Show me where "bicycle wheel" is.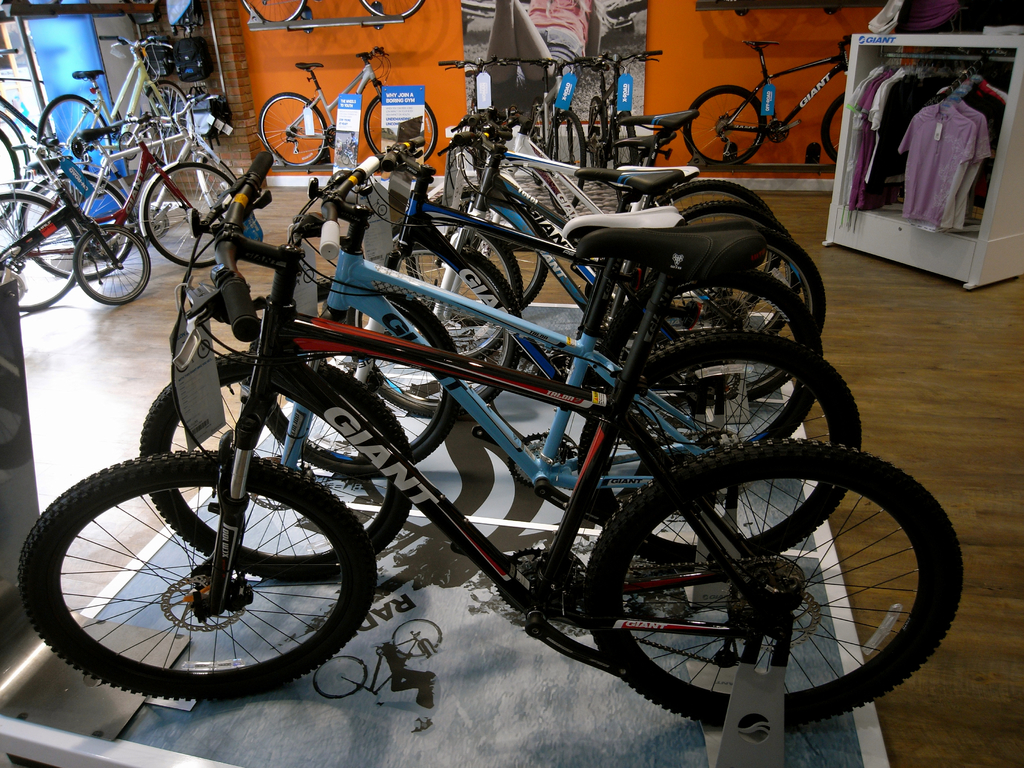
"bicycle wheel" is at [left=4, top=458, right=385, bottom=700].
